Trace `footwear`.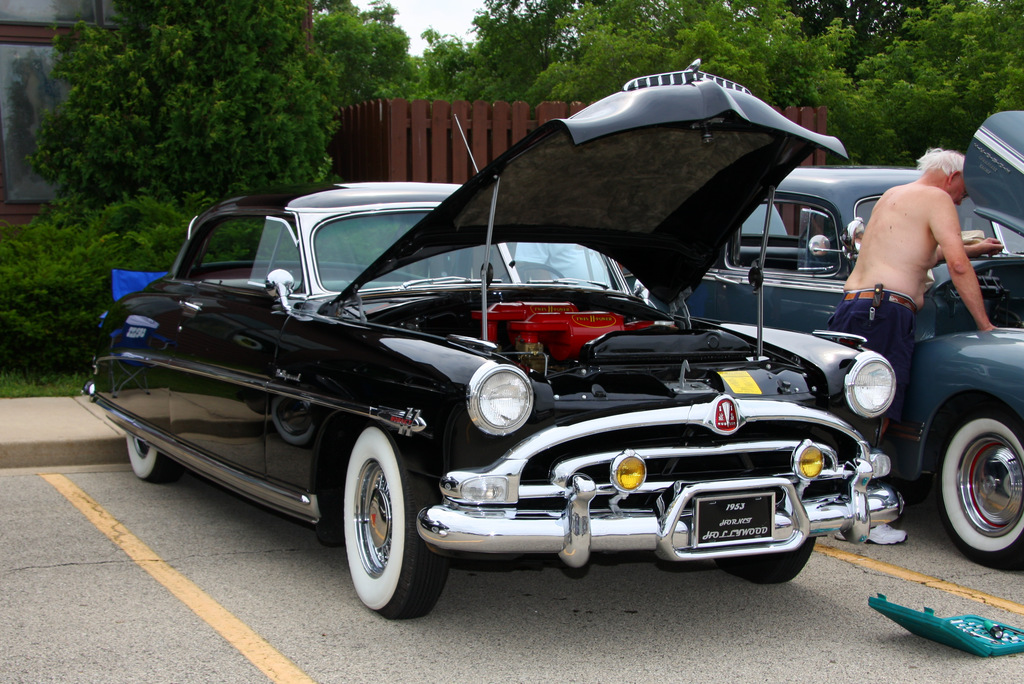
Traced to [x1=865, y1=518, x2=909, y2=543].
